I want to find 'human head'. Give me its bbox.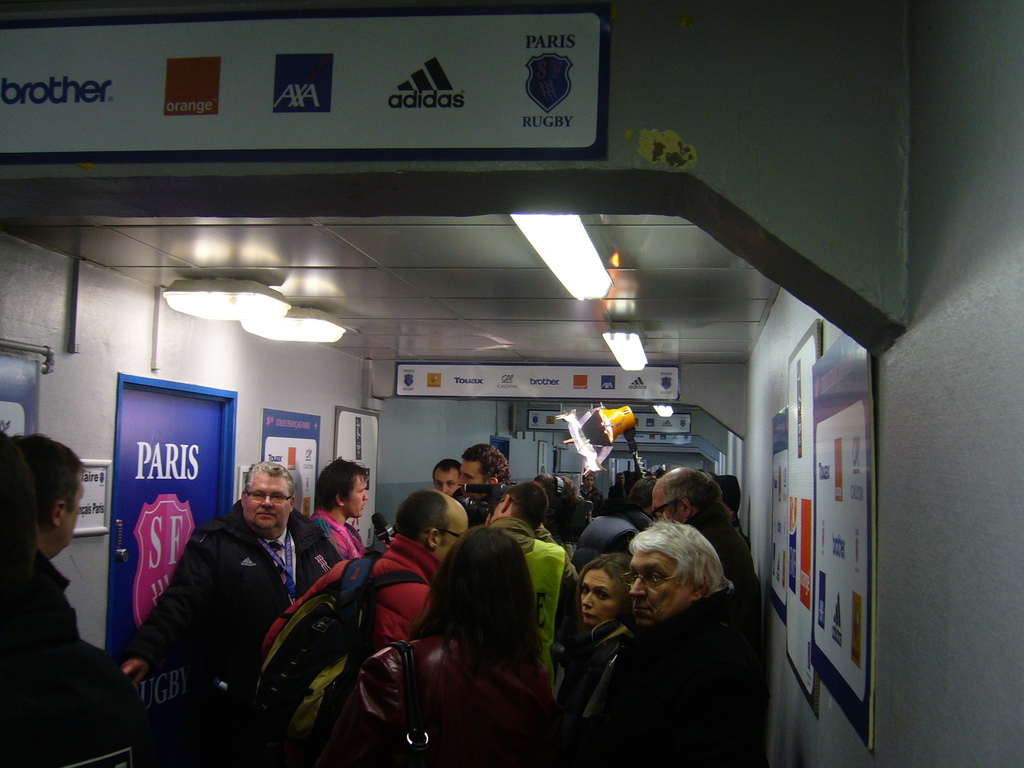
region(420, 522, 536, 646).
